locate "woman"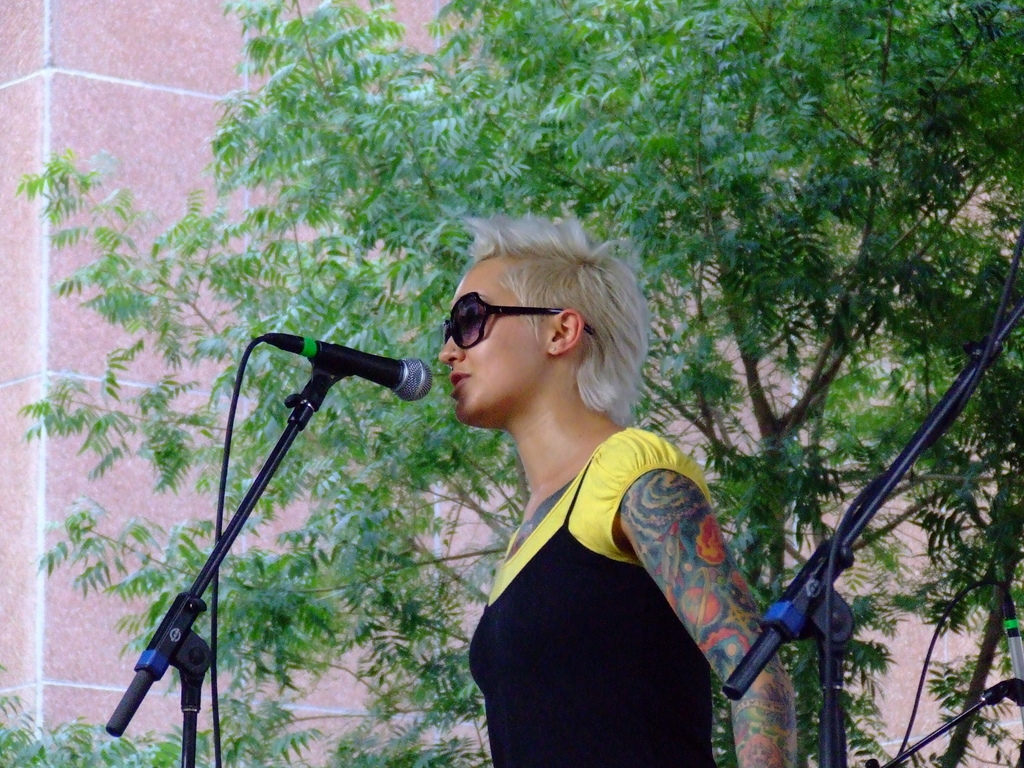
rect(421, 220, 754, 753)
